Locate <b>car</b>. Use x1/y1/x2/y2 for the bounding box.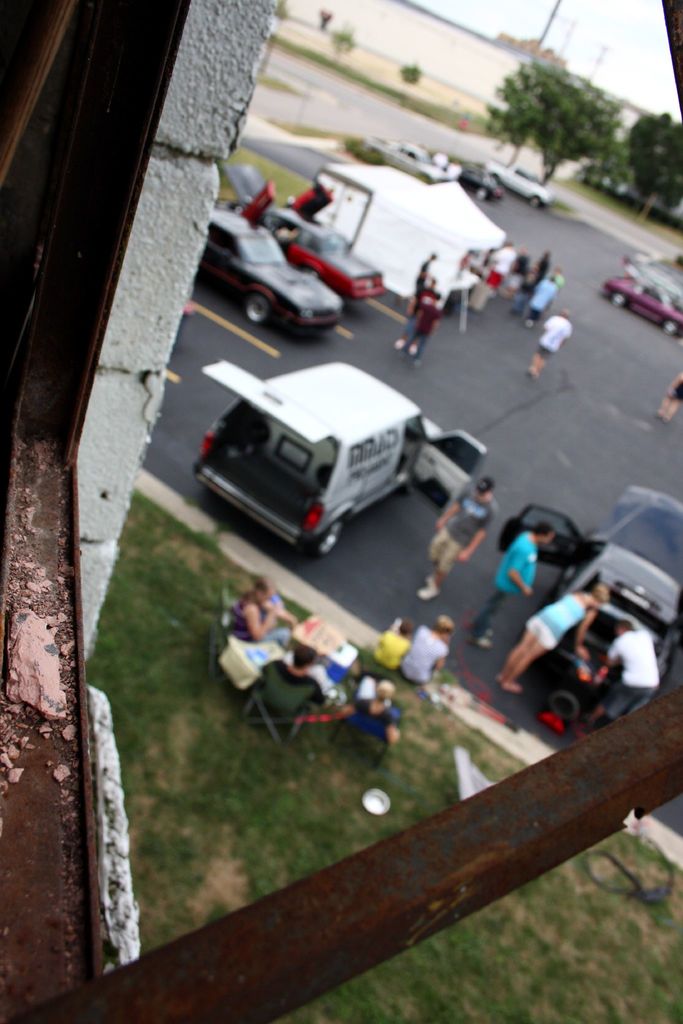
195/200/345/328.
